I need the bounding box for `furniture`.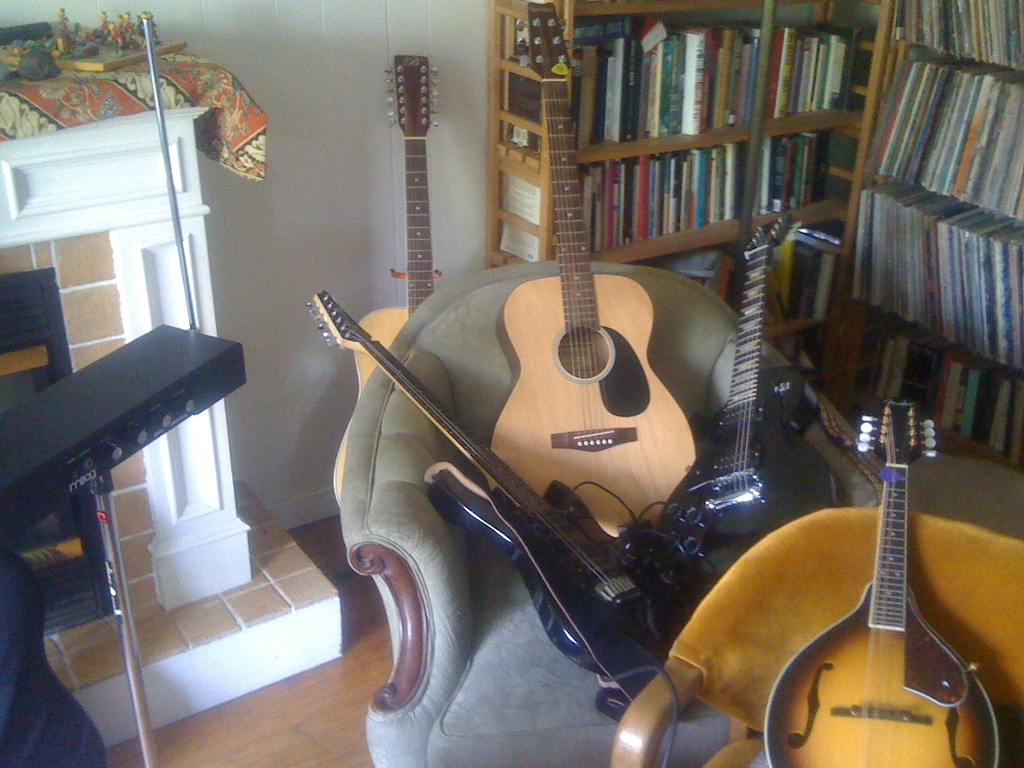
Here it is: crop(609, 505, 1023, 767).
